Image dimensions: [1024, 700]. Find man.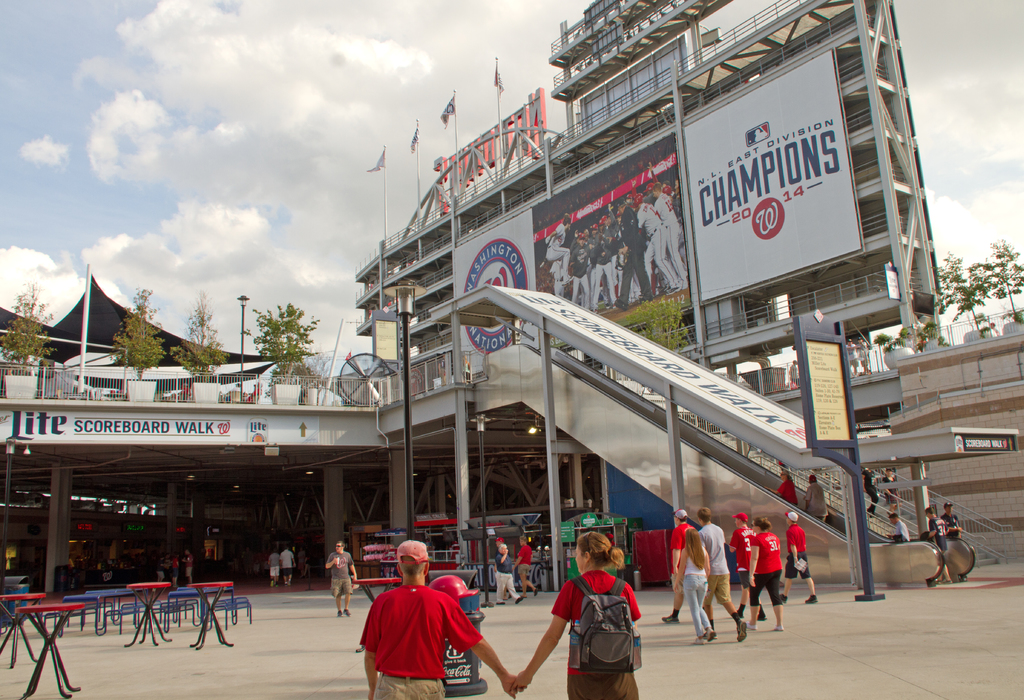
x1=360 y1=540 x2=526 y2=699.
